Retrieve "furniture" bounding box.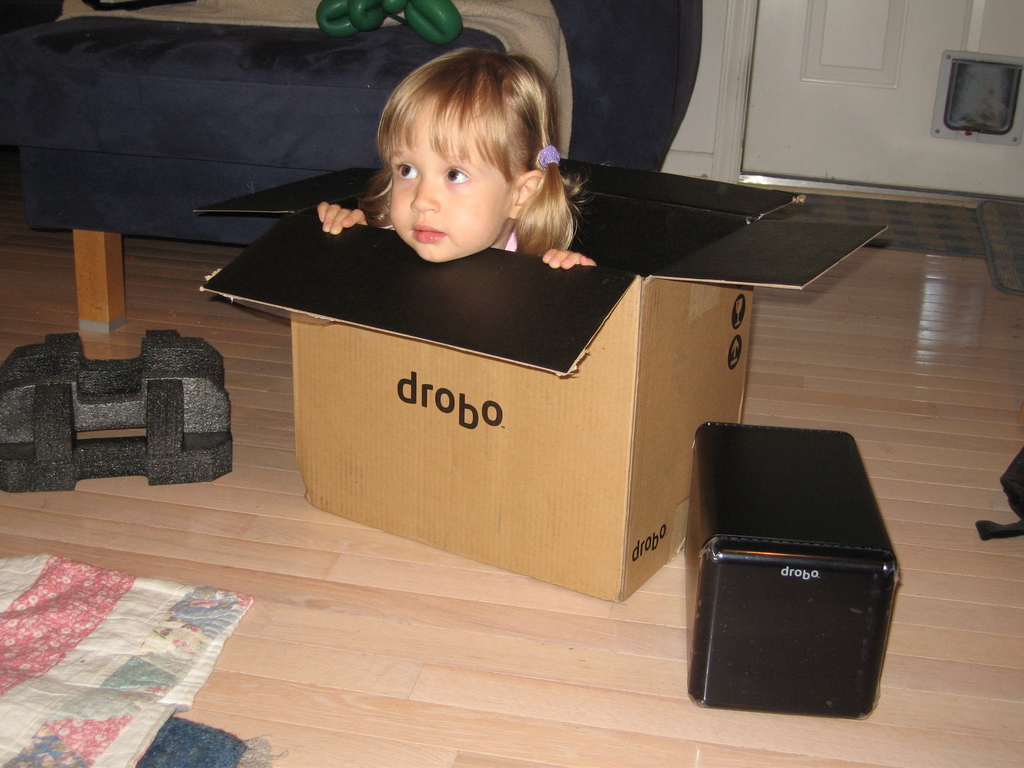
Bounding box: <bbox>0, 0, 707, 336</bbox>.
